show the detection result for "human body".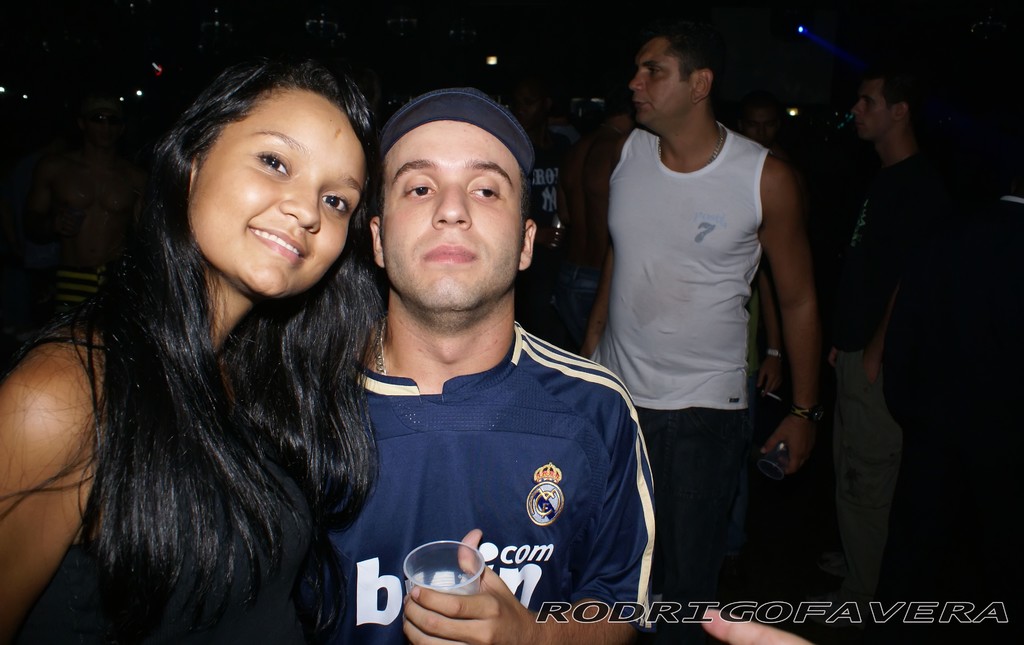
left=697, top=612, right=803, bottom=644.
